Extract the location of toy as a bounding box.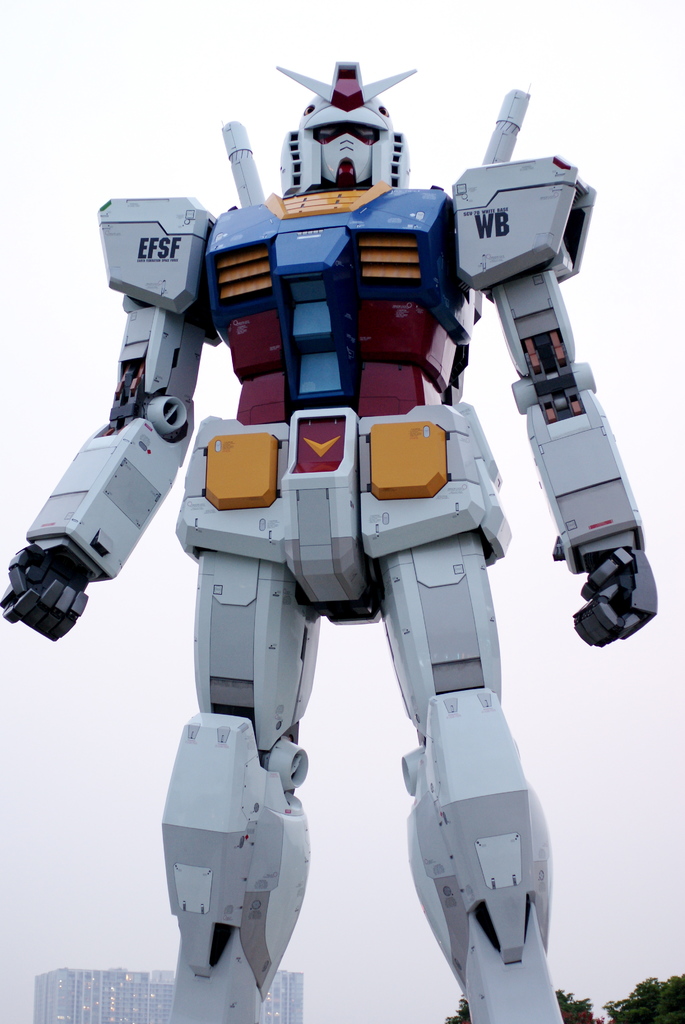
0 87 663 992.
